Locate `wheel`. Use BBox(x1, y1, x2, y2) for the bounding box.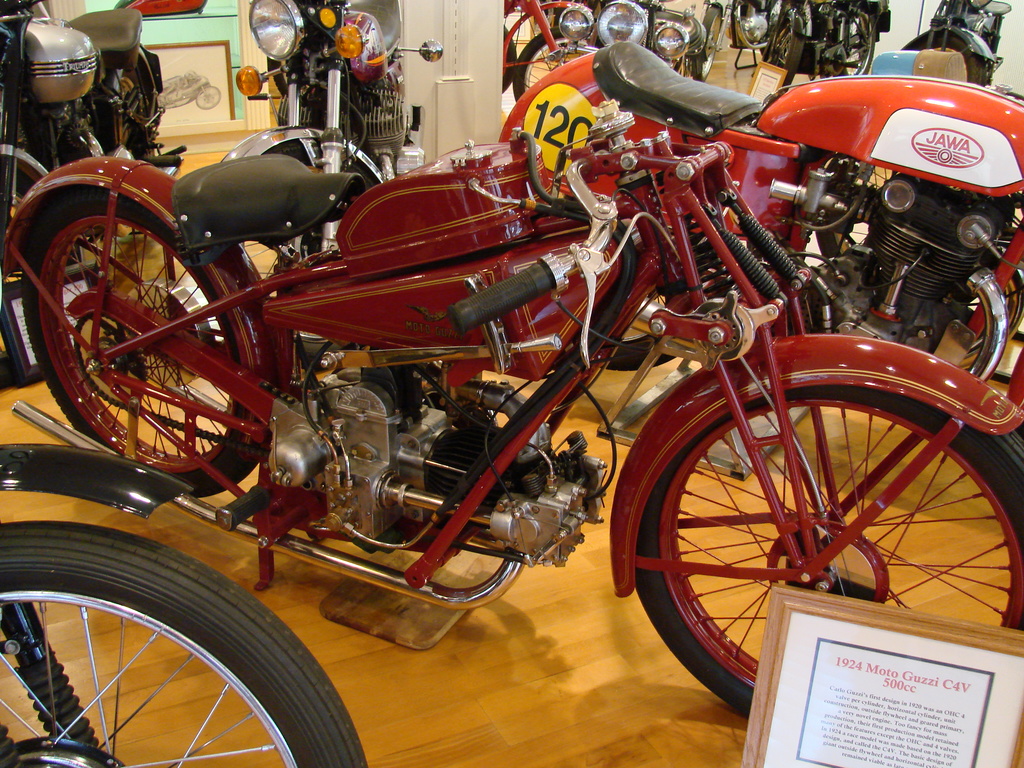
BBox(0, 520, 374, 767).
